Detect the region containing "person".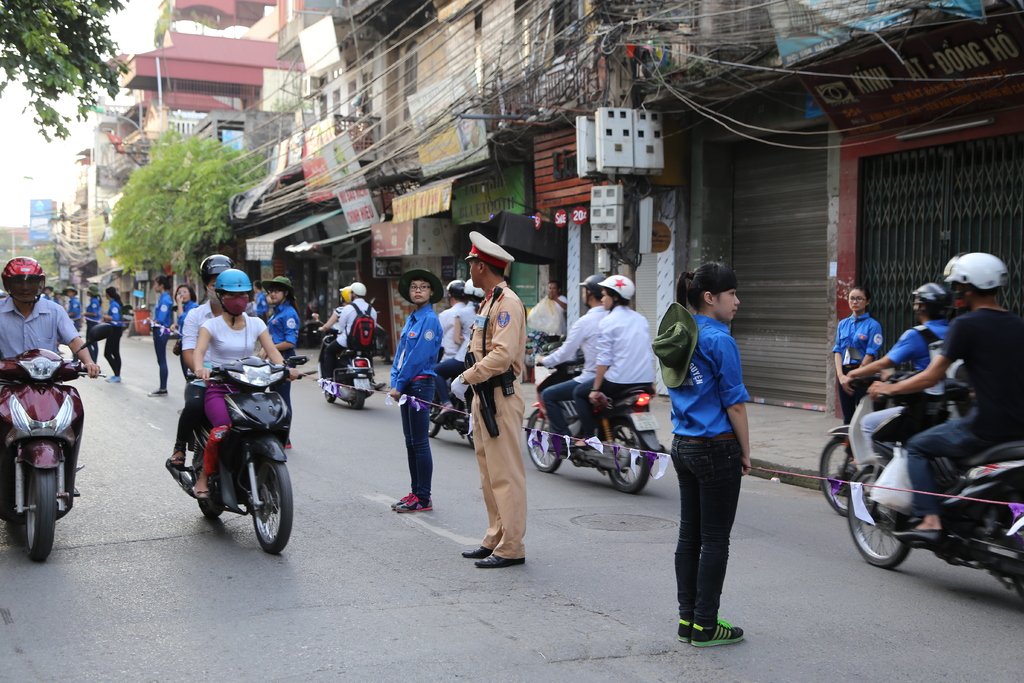
{"x1": 572, "y1": 275, "x2": 656, "y2": 452}.
